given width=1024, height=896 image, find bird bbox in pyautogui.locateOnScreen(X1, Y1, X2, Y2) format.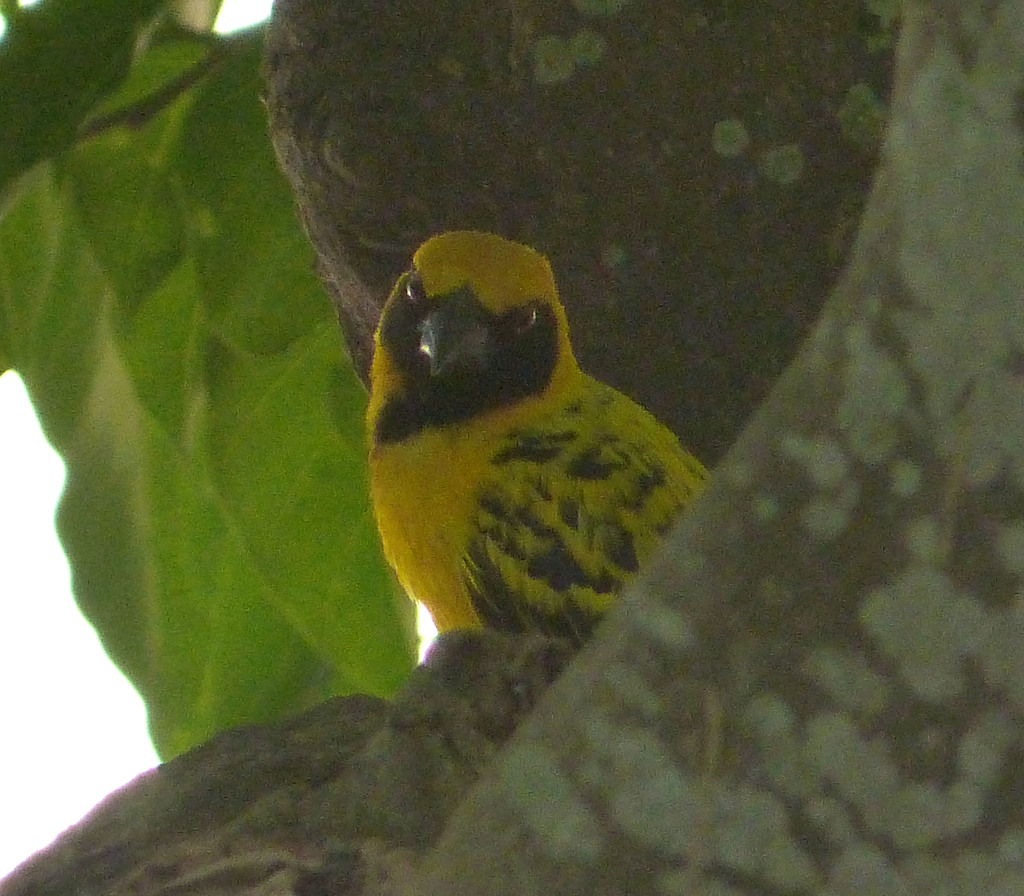
pyautogui.locateOnScreen(350, 254, 725, 653).
